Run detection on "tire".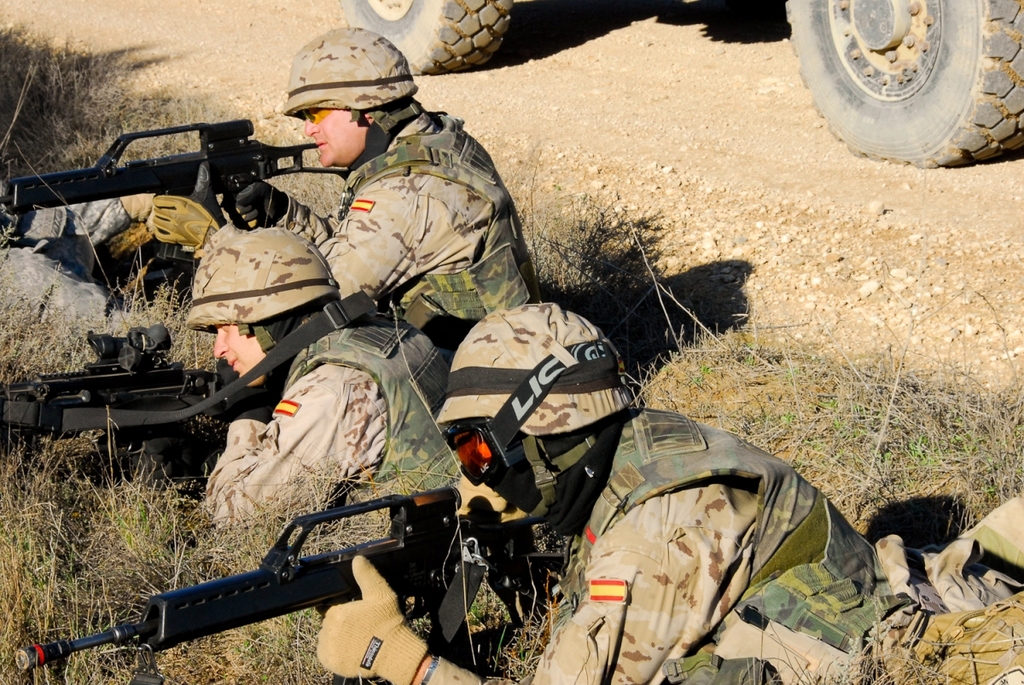
Result: {"x1": 329, "y1": 0, "x2": 529, "y2": 77}.
